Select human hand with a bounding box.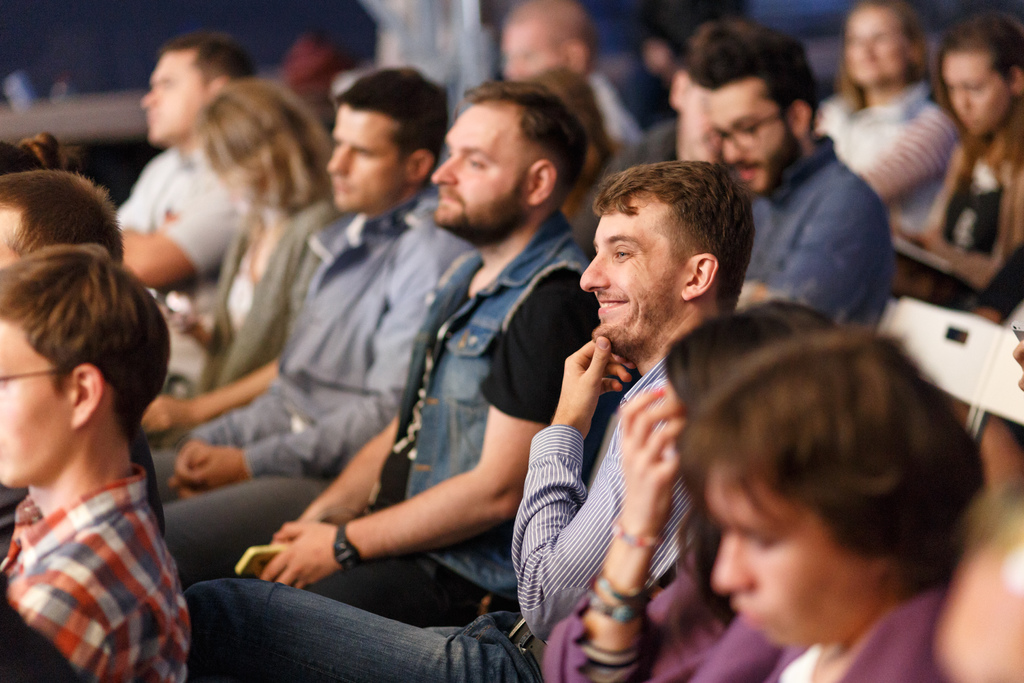
region(612, 383, 689, 538).
